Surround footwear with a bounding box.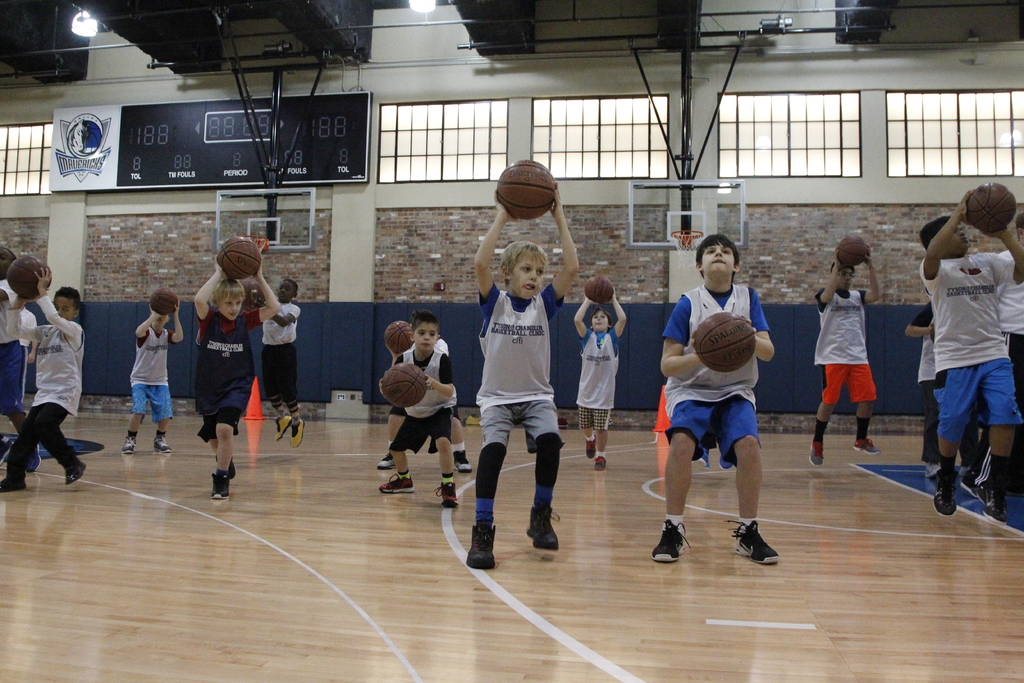
x1=959, y1=464, x2=968, y2=476.
